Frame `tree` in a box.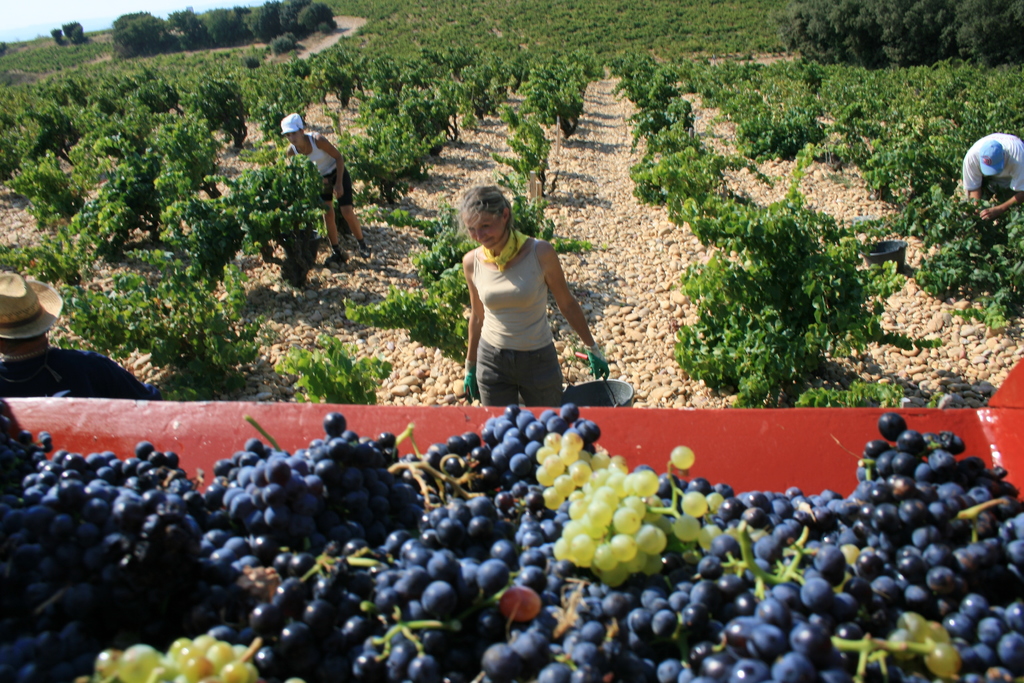
(296, 0, 335, 31).
